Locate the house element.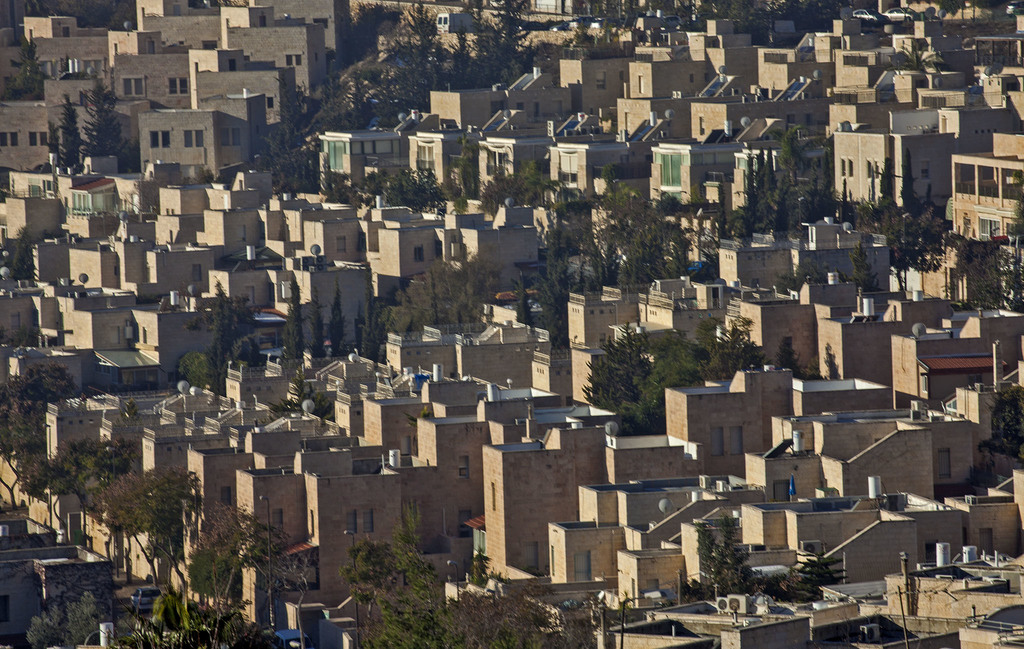
Element bbox: pyautogui.locateOnScreen(122, 296, 204, 374).
